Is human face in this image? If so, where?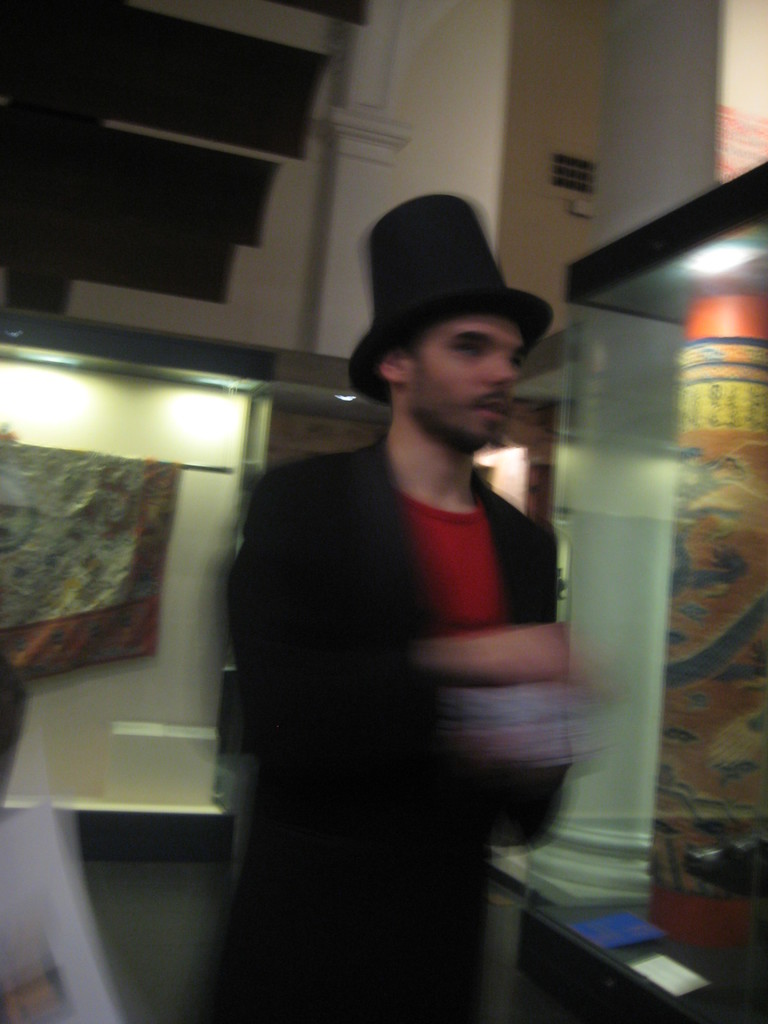
Yes, at {"left": 400, "top": 314, "right": 521, "bottom": 440}.
